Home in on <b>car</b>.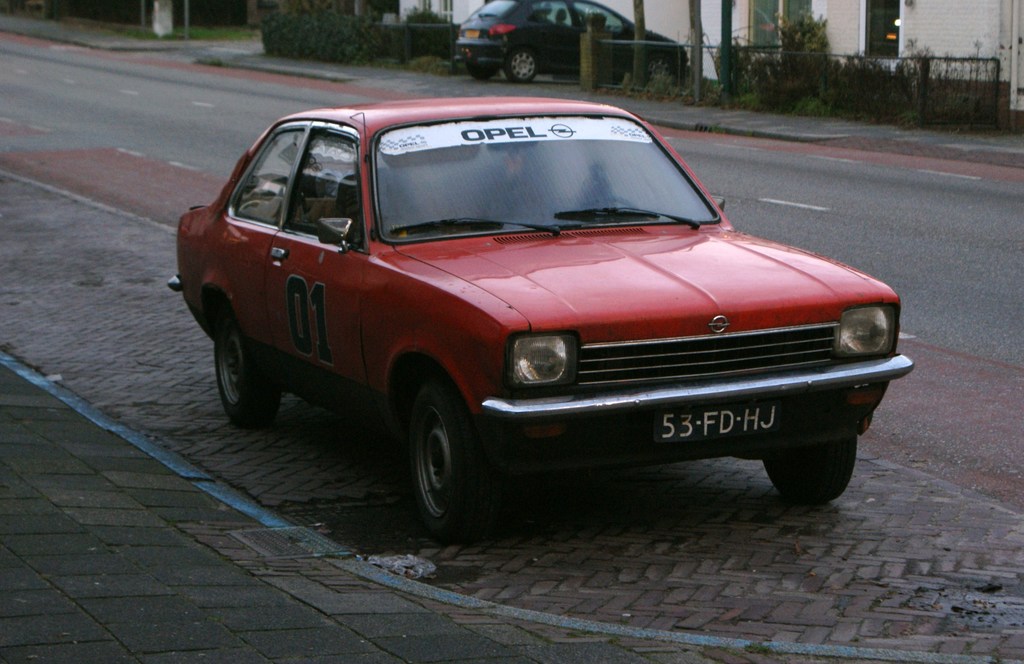
Homed in at Rect(168, 90, 917, 547).
